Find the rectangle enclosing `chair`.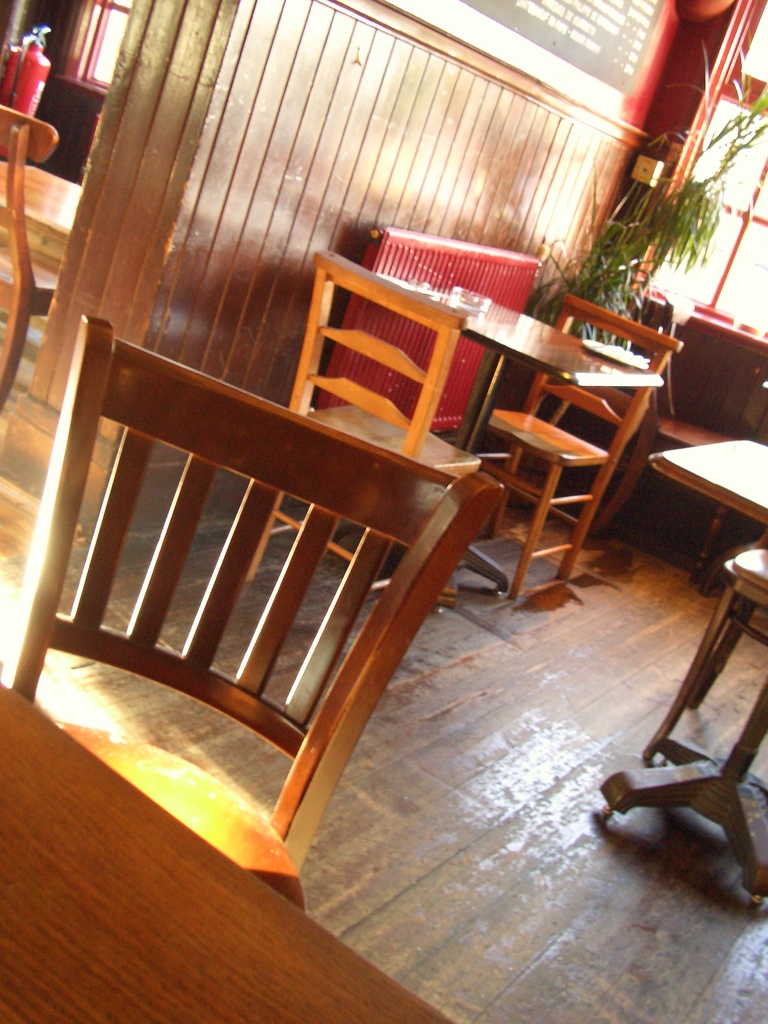
select_region(247, 247, 478, 602).
